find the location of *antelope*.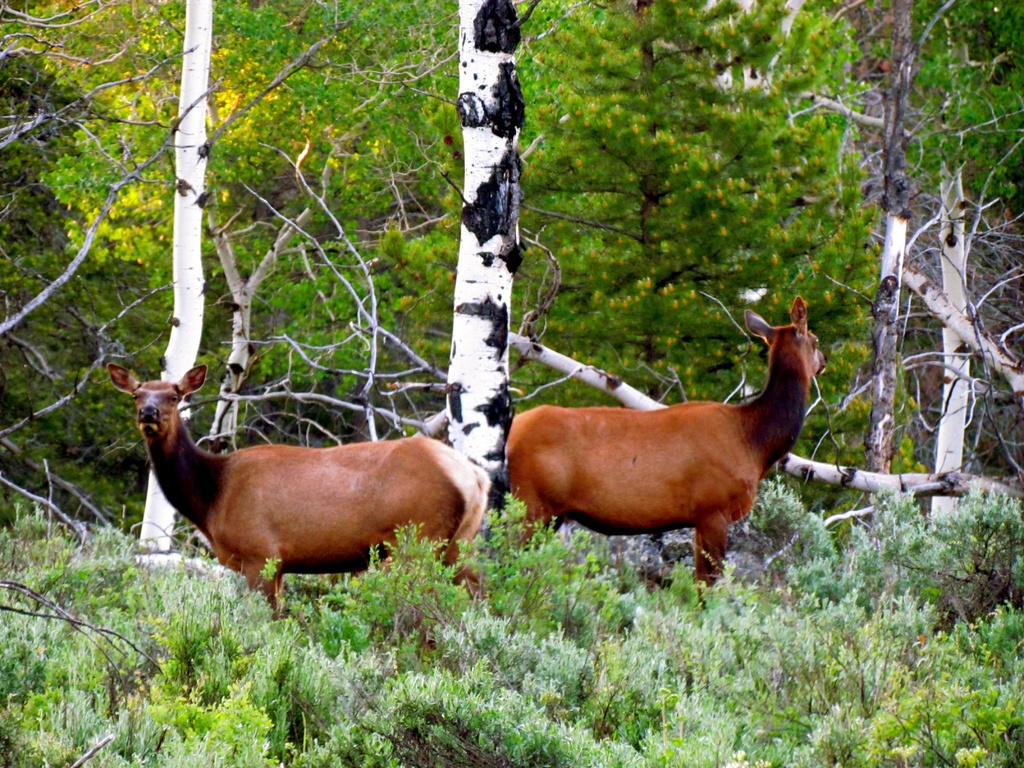
Location: box(108, 363, 491, 625).
